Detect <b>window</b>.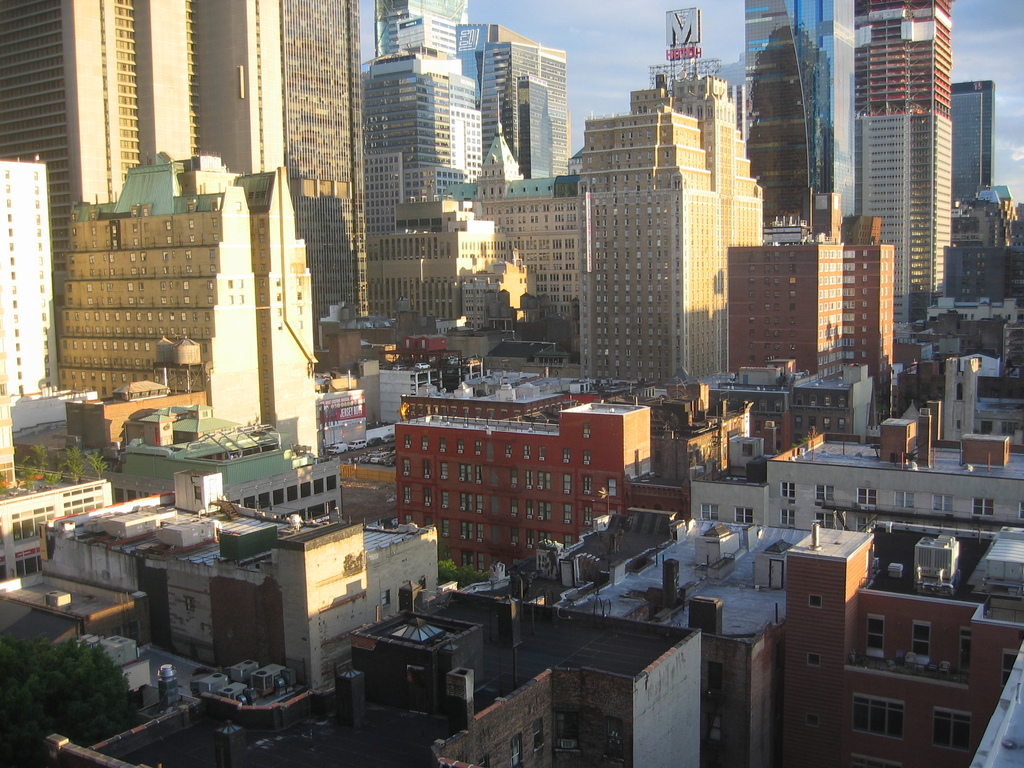
Detected at <region>508, 730, 525, 767</region>.
